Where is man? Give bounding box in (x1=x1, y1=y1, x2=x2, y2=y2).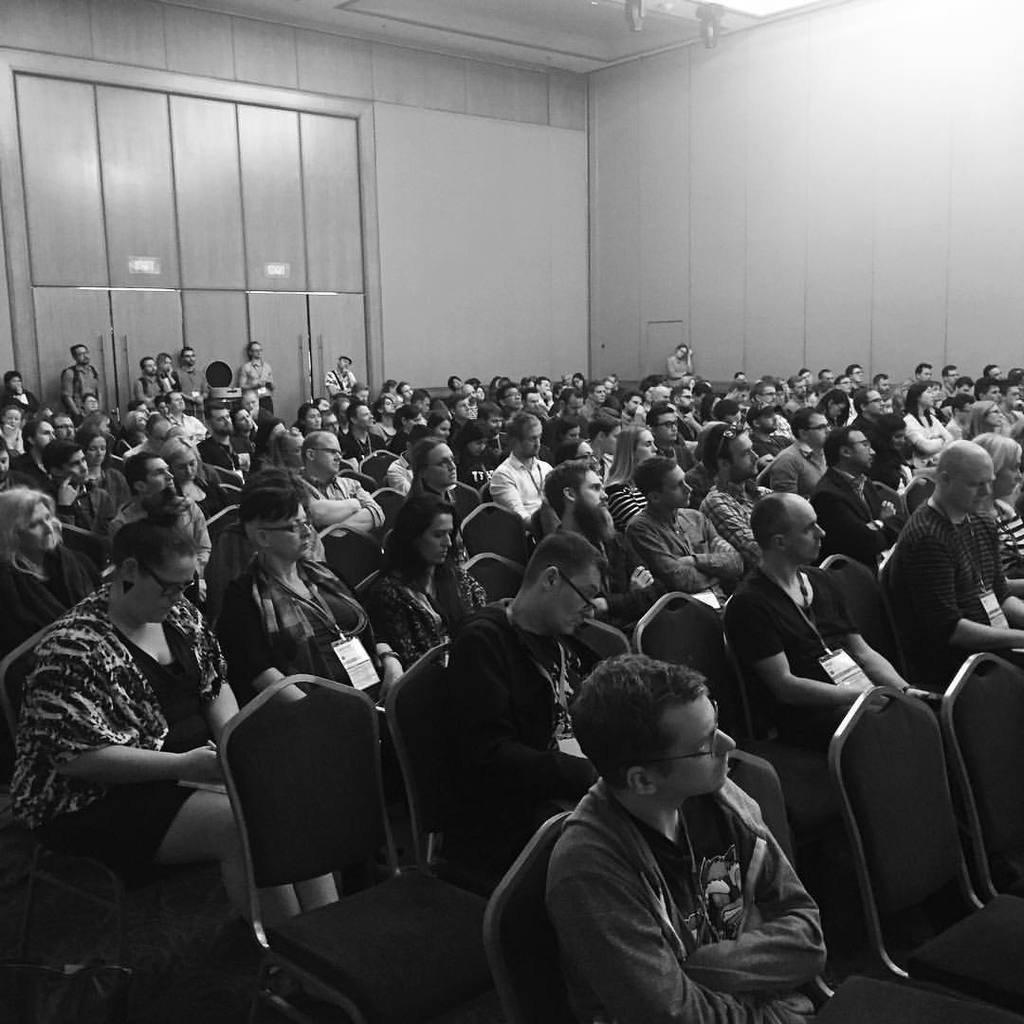
(x1=111, y1=452, x2=212, y2=600).
